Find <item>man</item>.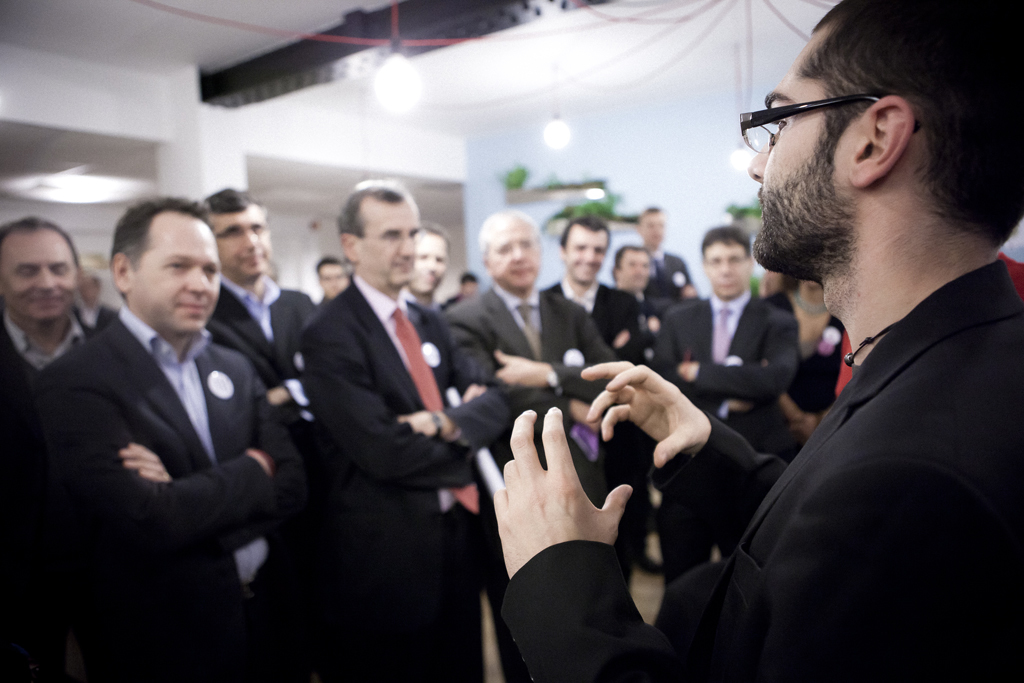
{"left": 449, "top": 207, "right": 614, "bottom": 500}.
